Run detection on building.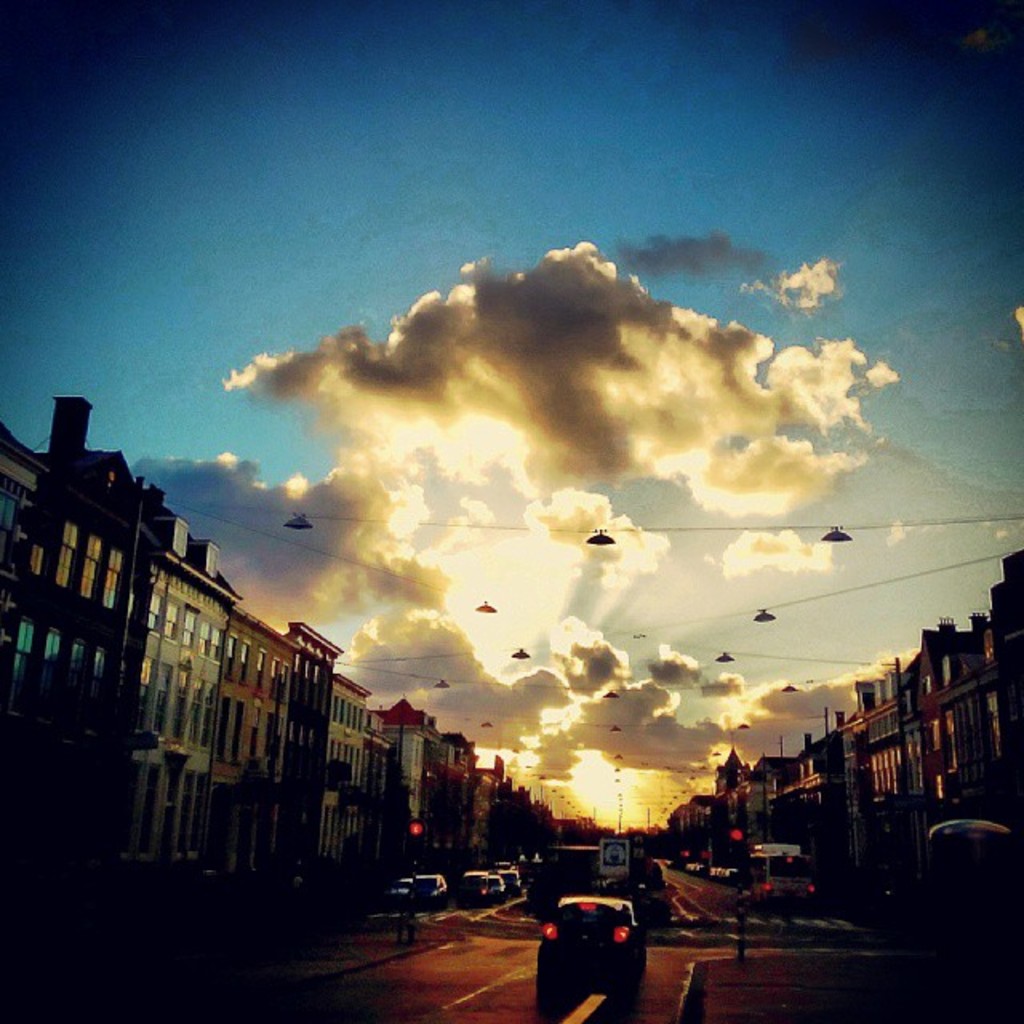
Result: [0,390,290,891].
